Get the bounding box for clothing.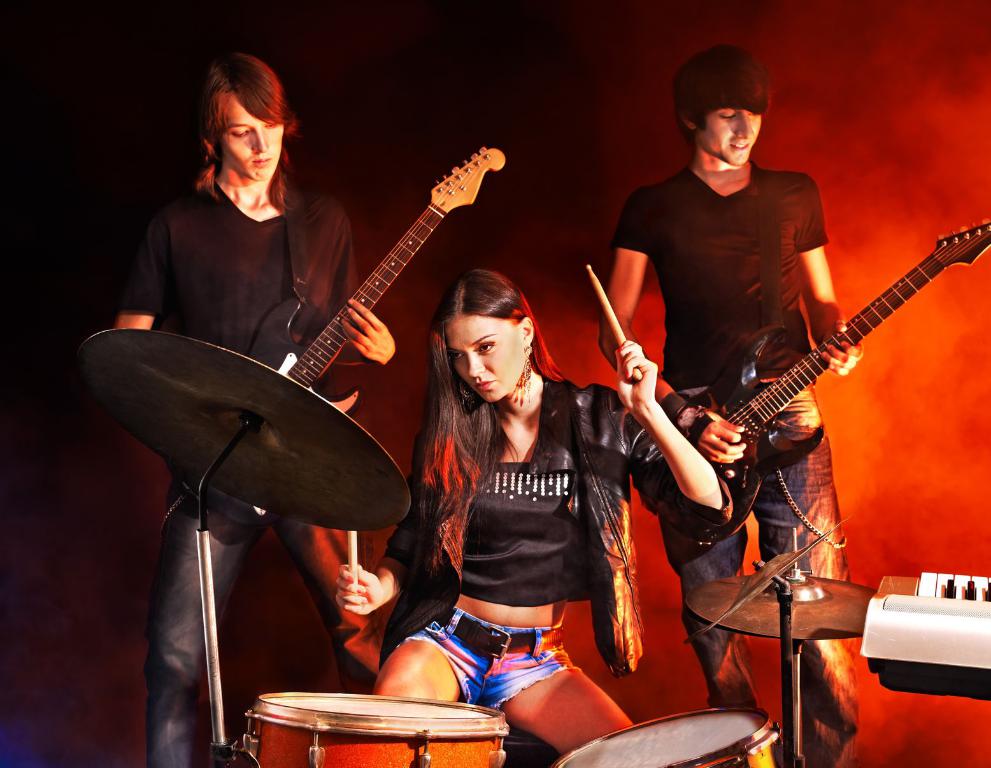
pyautogui.locateOnScreen(104, 173, 385, 767).
